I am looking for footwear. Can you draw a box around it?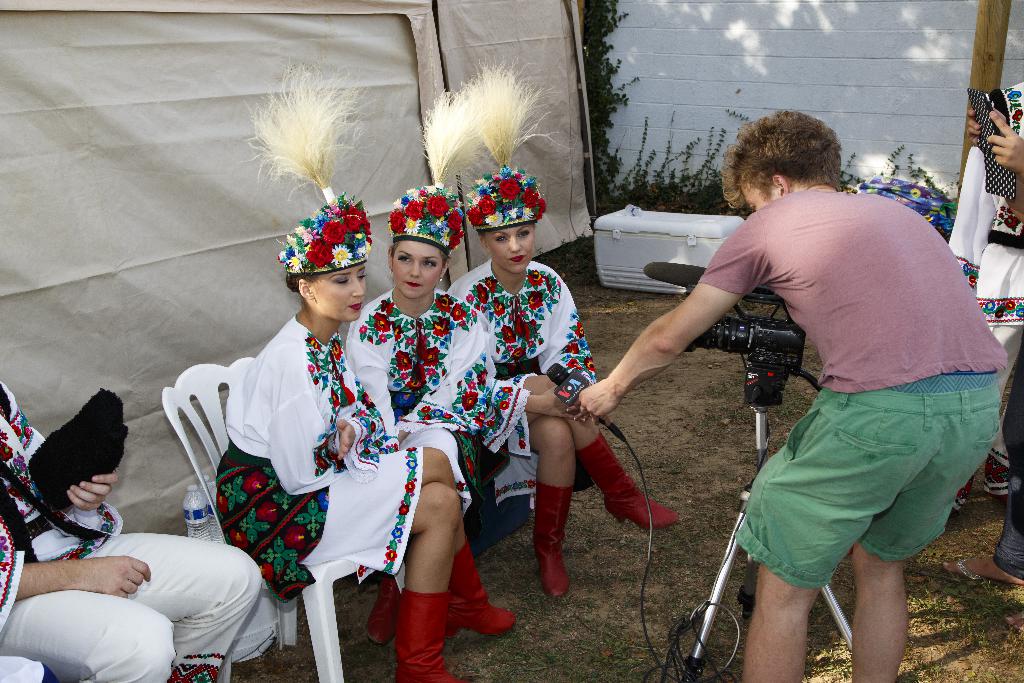
Sure, the bounding box is x1=444 y1=544 x2=515 y2=638.
